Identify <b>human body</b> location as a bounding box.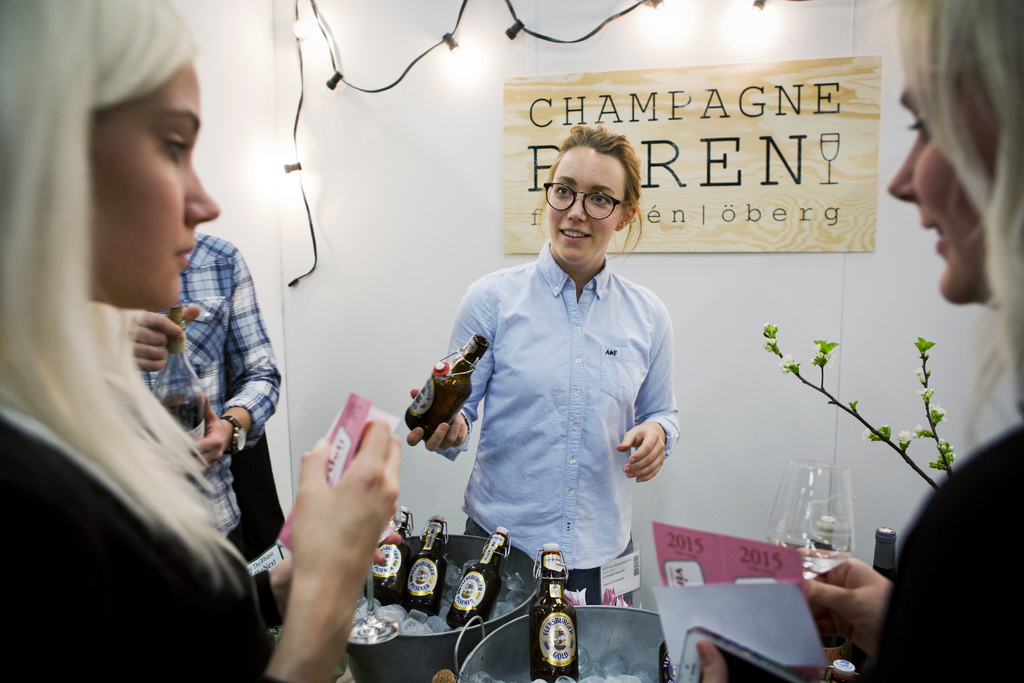
{"left": 700, "top": 409, "right": 1023, "bottom": 682}.
